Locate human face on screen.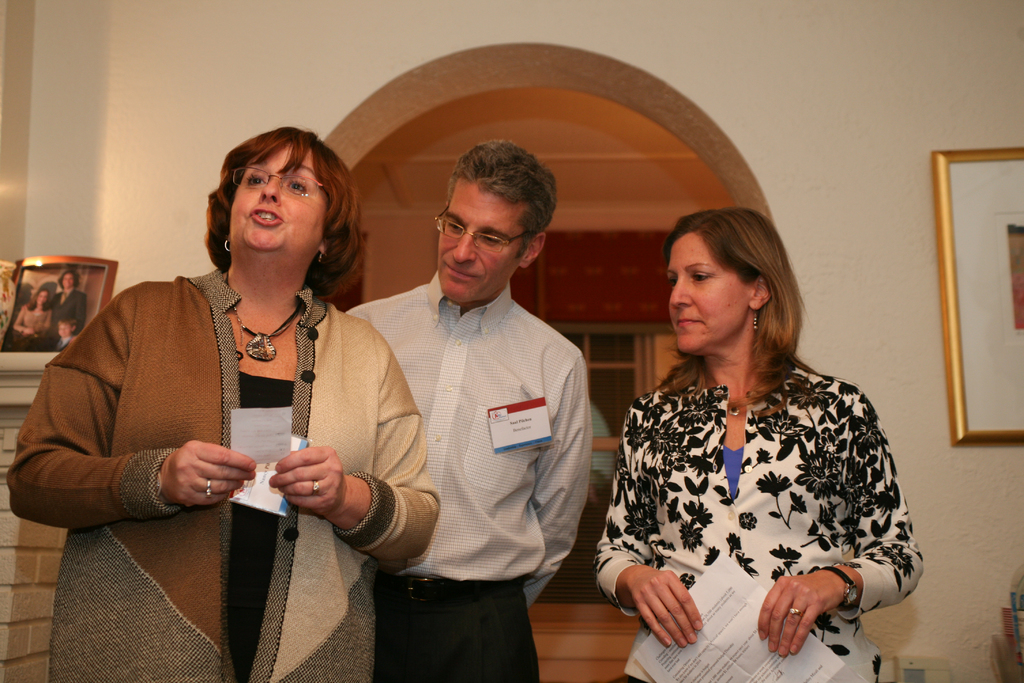
On screen at rect(229, 140, 325, 256).
